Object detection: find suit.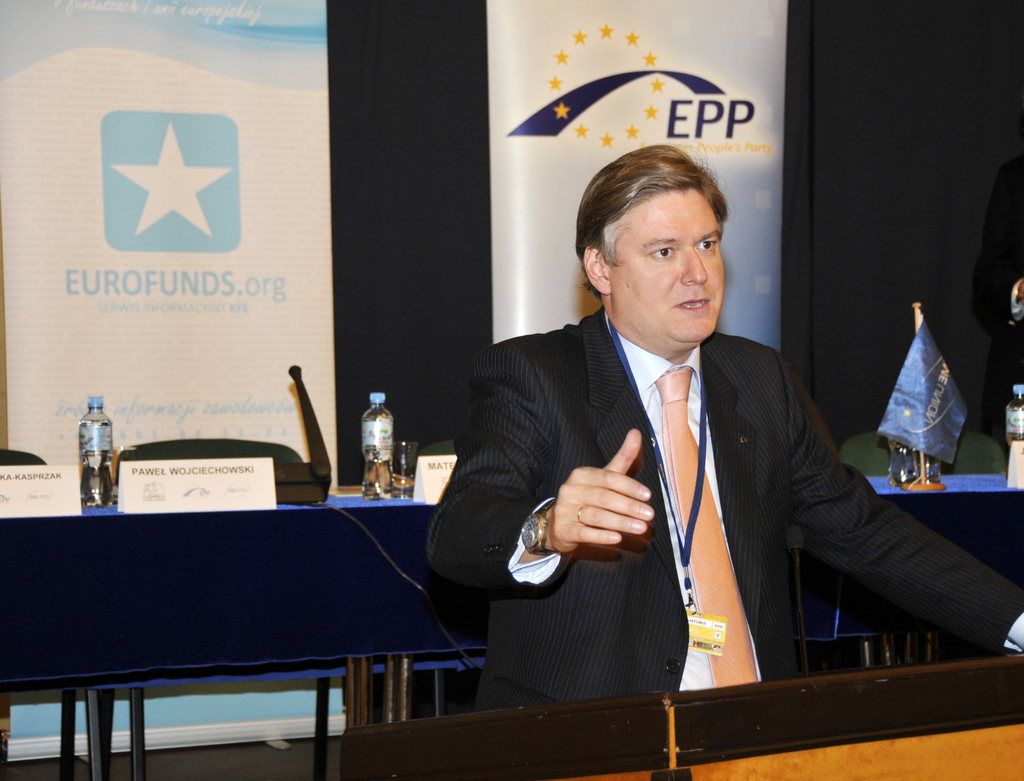
bbox=[380, 216, 940, 738].
